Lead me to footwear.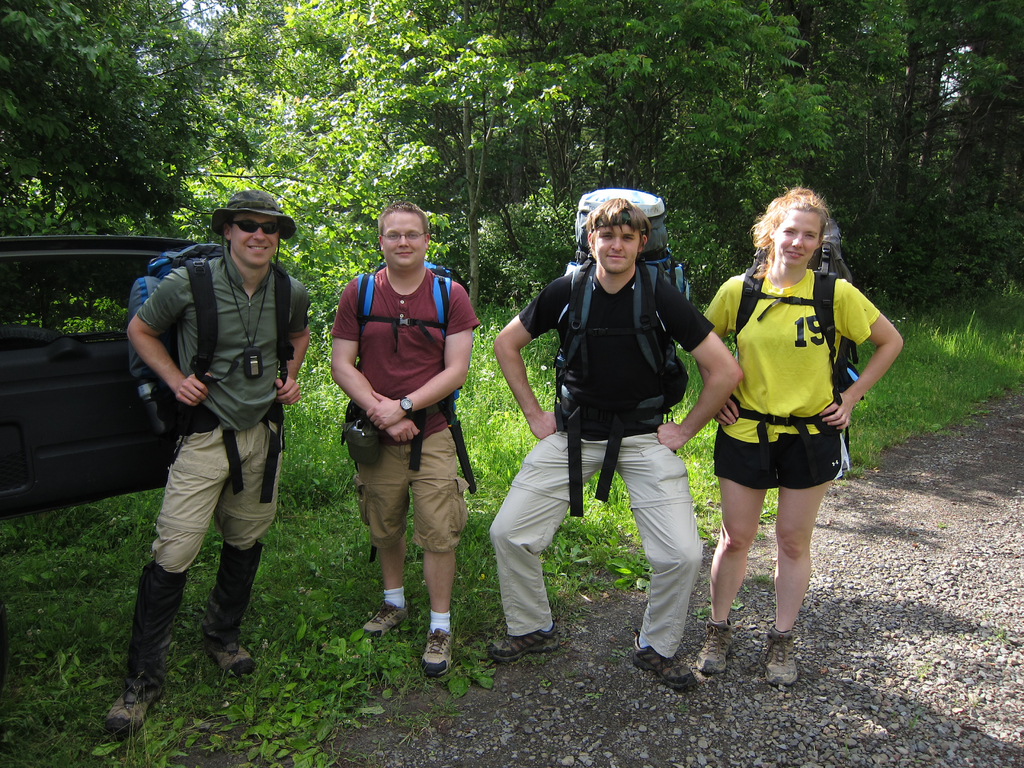
Lead to {"x1": 694, "y1": 616, "x2": 733, "y2": 675}.
